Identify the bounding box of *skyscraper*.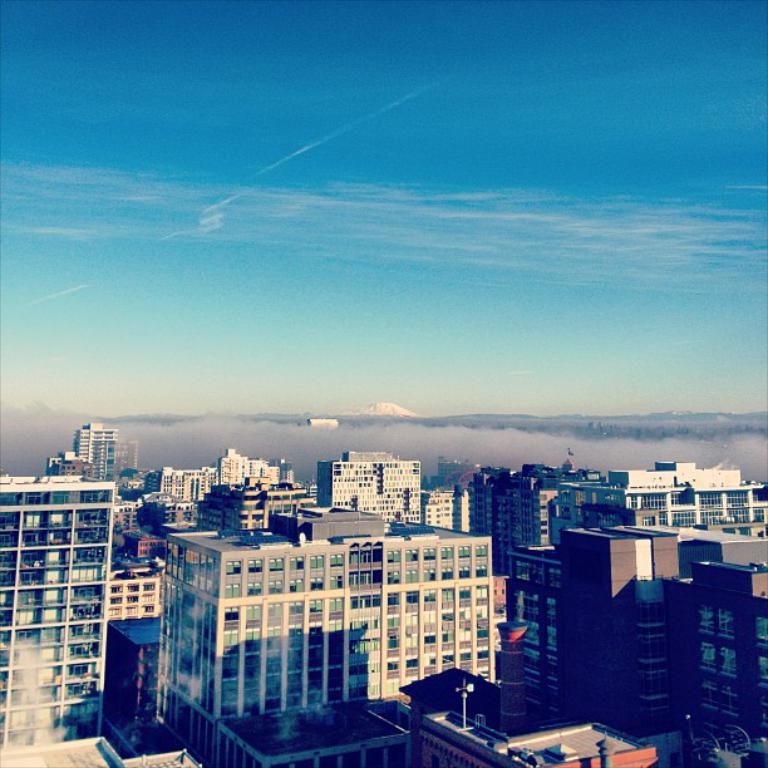
locate(38, 417, 147, 481).
